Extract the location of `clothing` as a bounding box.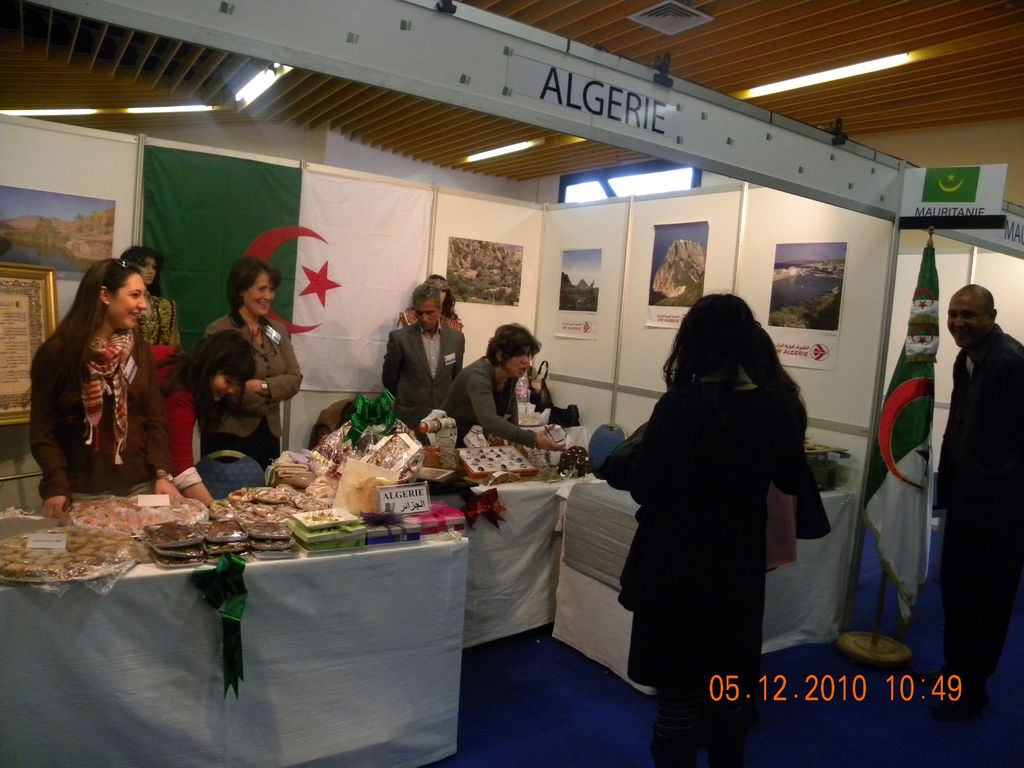
box=[138, 292, 175, 346].
